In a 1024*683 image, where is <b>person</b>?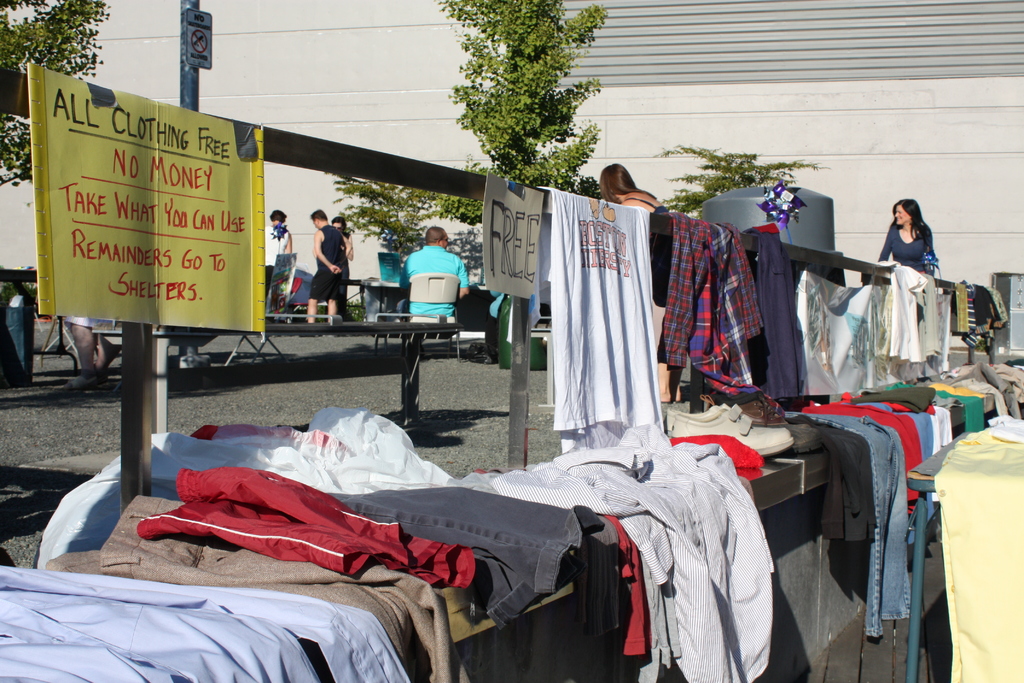
[394, 226, 468, 320].
